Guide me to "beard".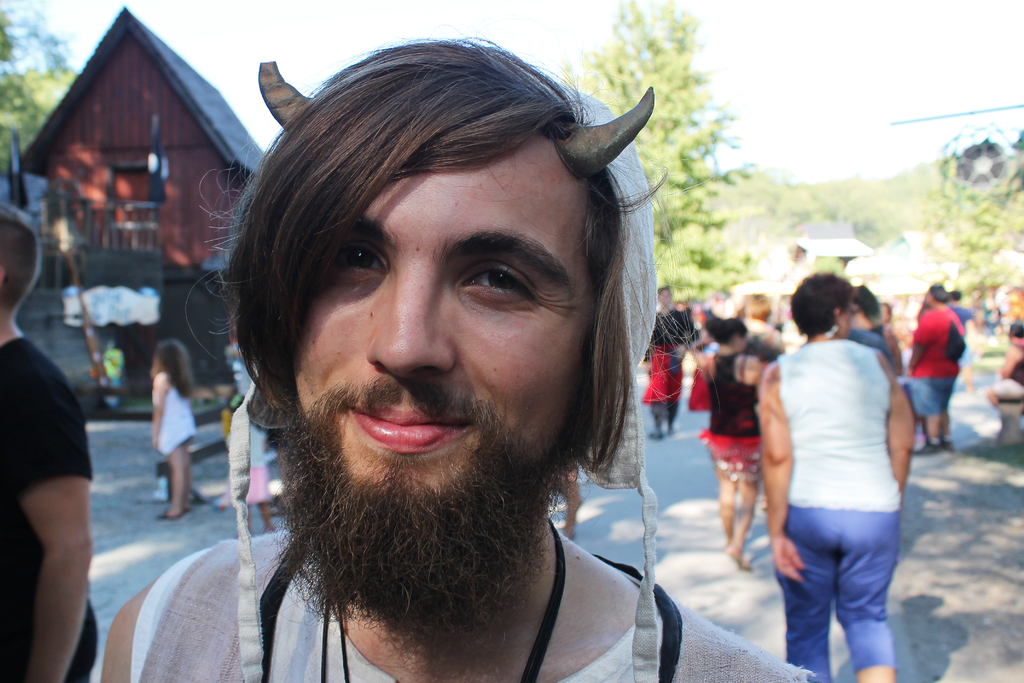
Guidance: x1=254 y1=292 x2=628 y2=670.
